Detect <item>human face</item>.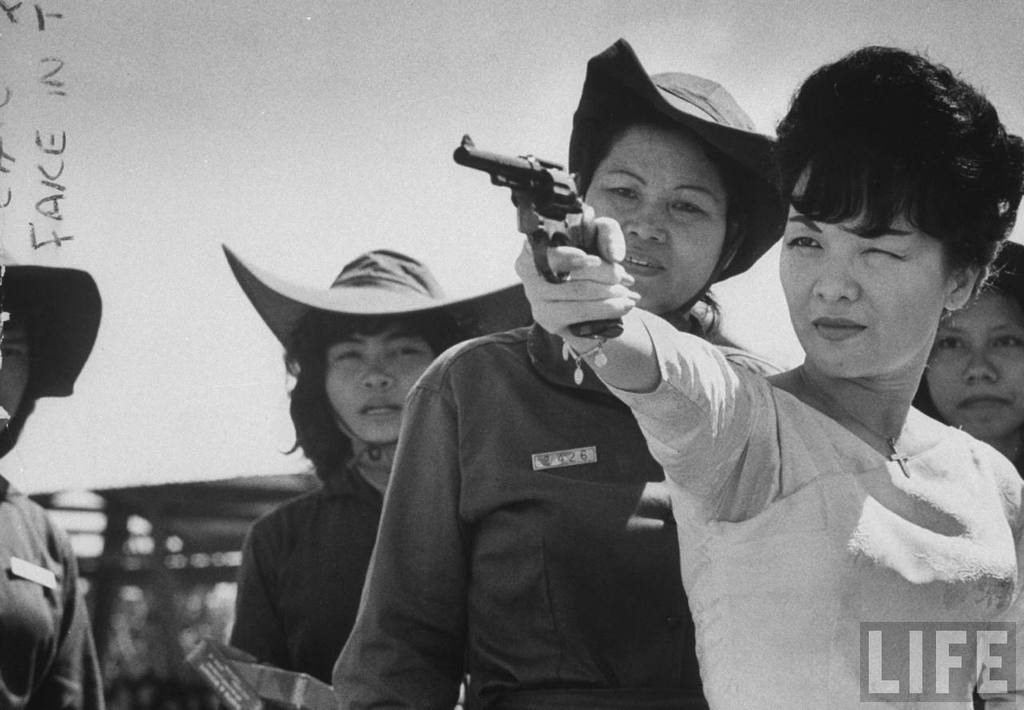
Detected at <region>1, 321, 30, 431</region>.
